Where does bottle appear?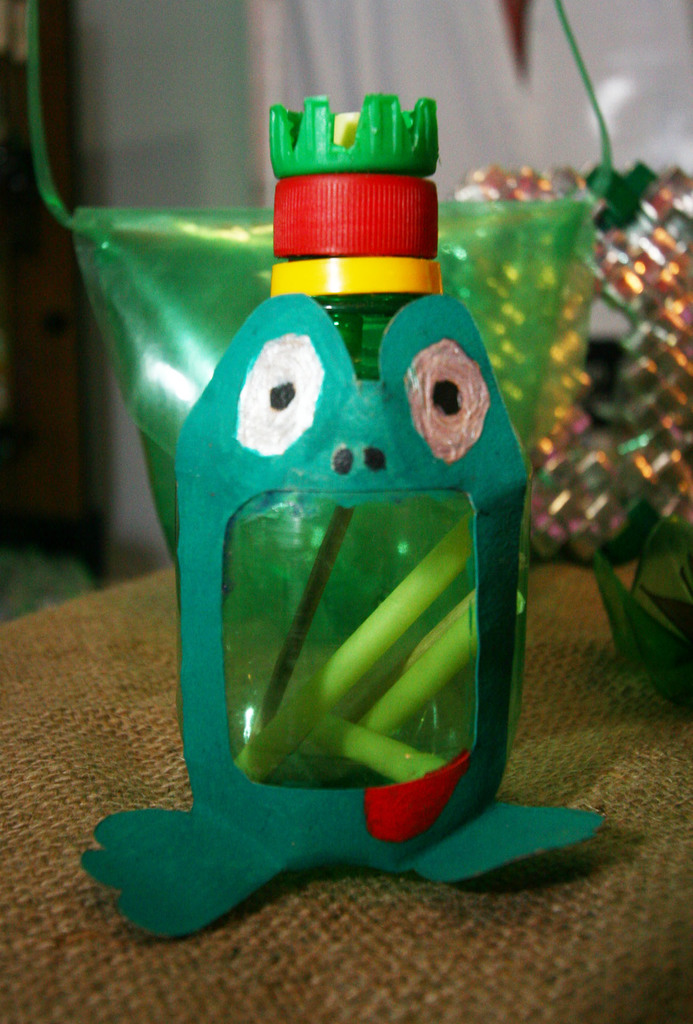
Appears at crop(96, 121, 577, 842).
